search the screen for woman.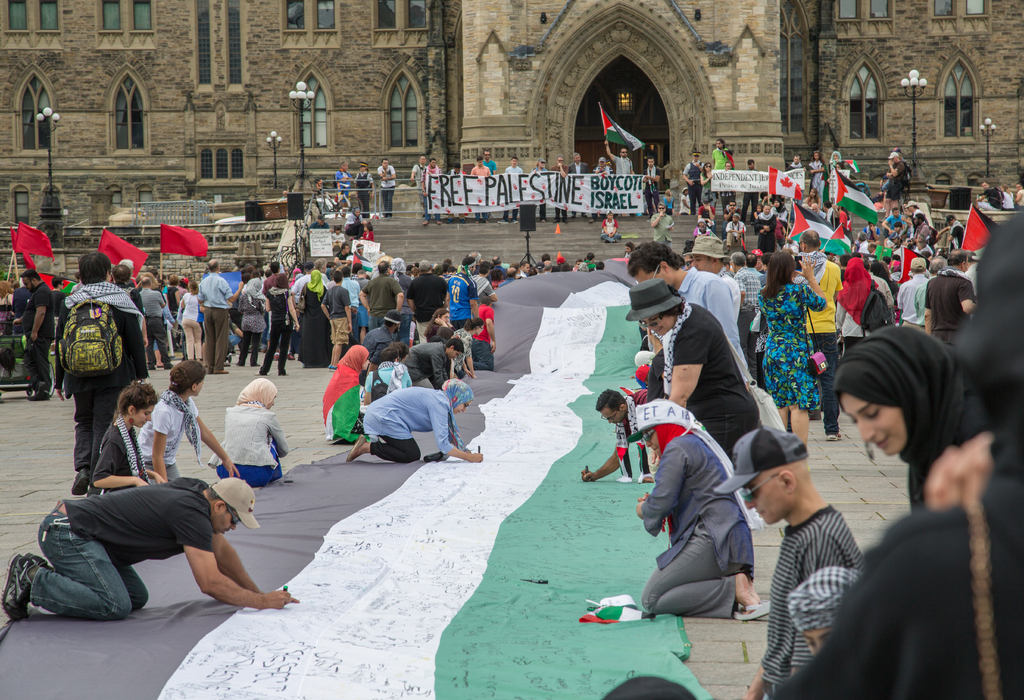
Found at Rect(828, 318, 987, 510).
